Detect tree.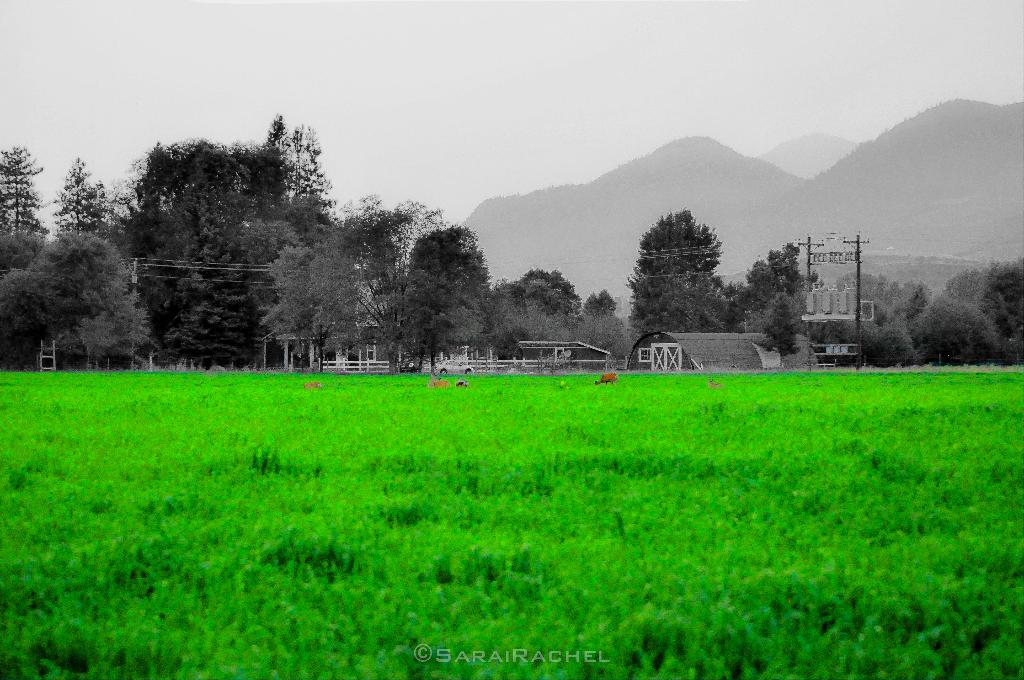
Detected at box(392, 227, 497, 371).
